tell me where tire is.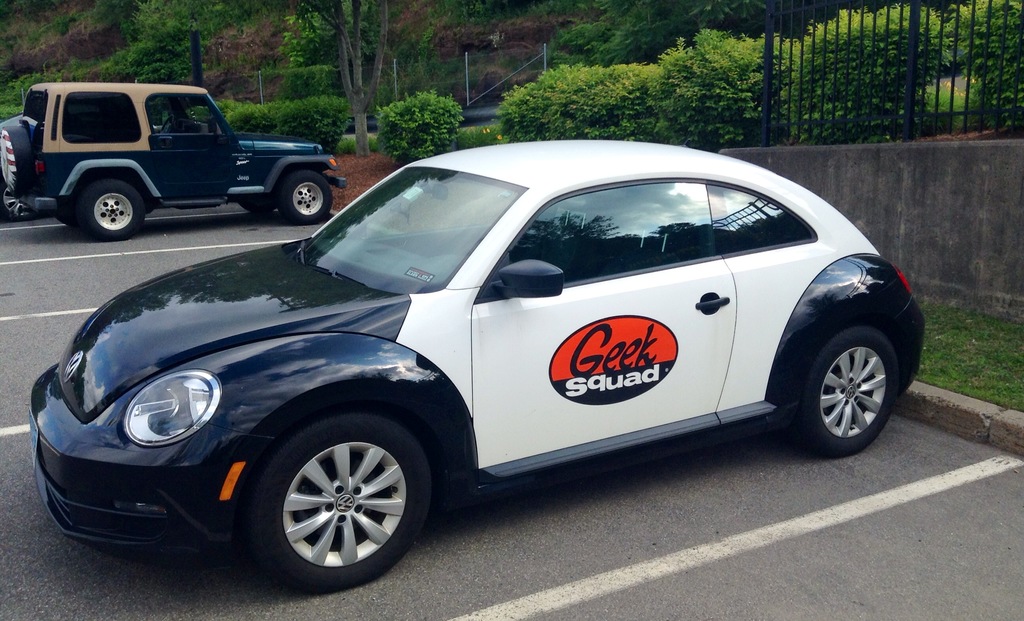
tire is at region(0, 125, 32, 195).
